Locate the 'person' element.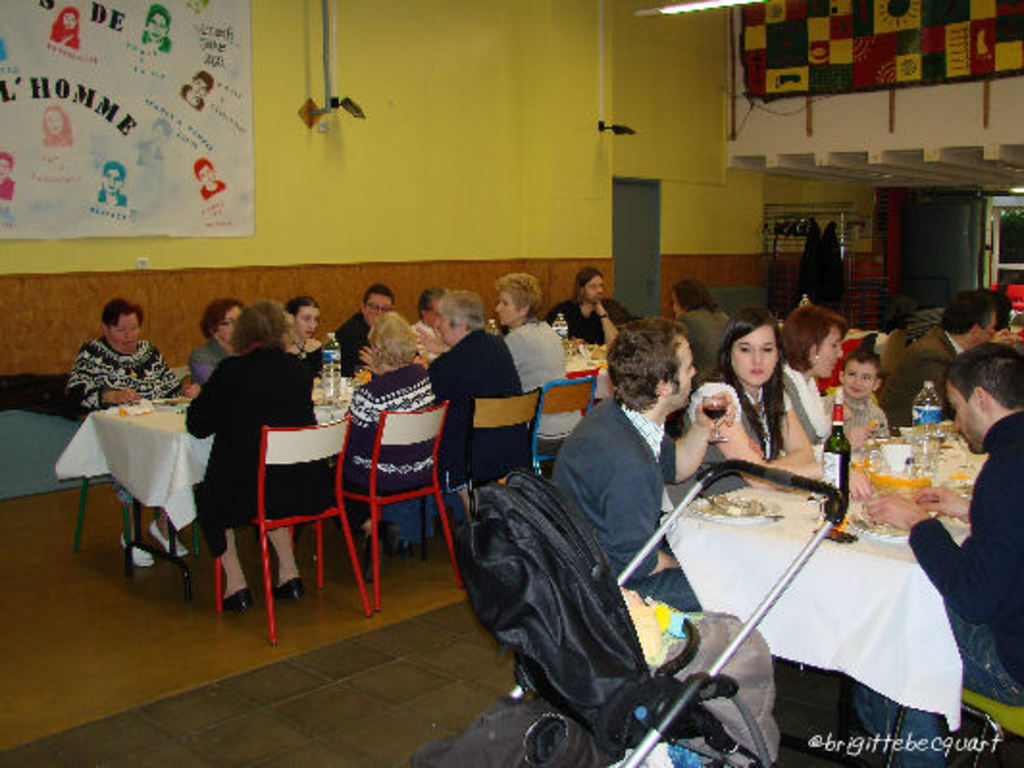
Element bbox: box=[984, 283, 1022, 341].
